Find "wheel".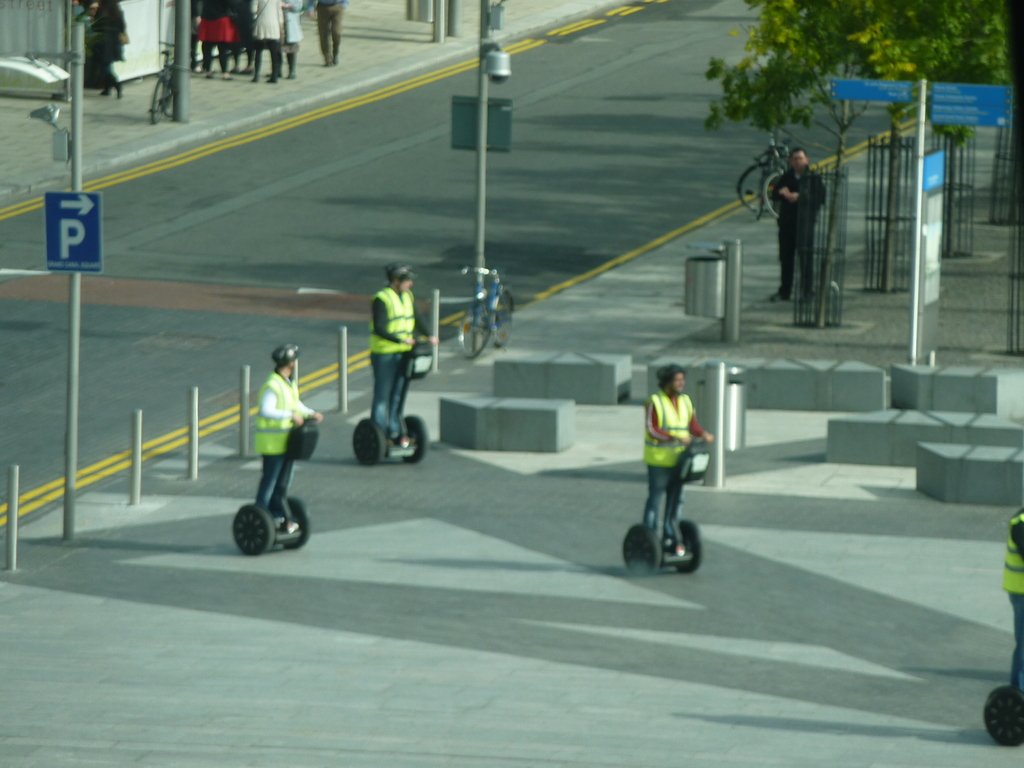
{"left": 737, "top": 159, "right": 784, "bottom": 212}.
